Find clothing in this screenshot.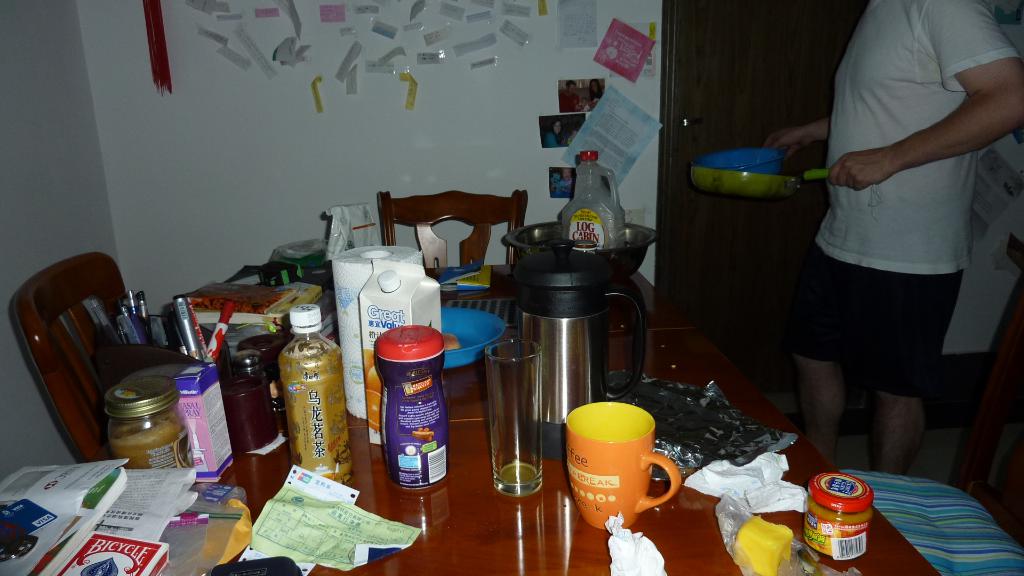
The bounding box for clothing is bbox=(785, 0, 1012, 464).
